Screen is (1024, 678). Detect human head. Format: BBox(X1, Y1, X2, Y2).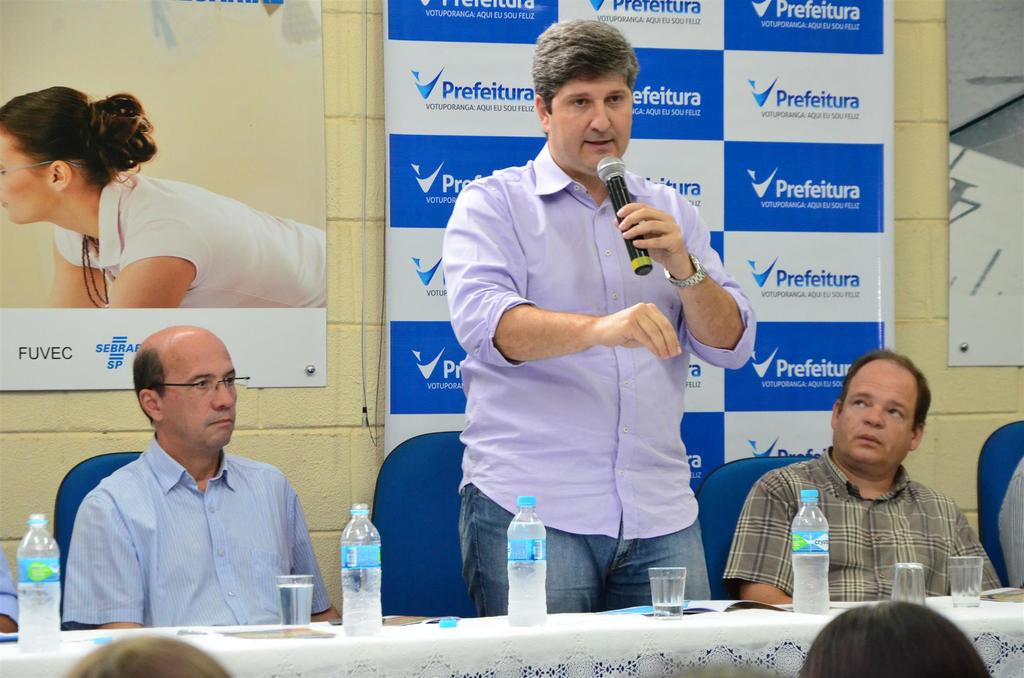
BBox(829, 351, 932, 481).
